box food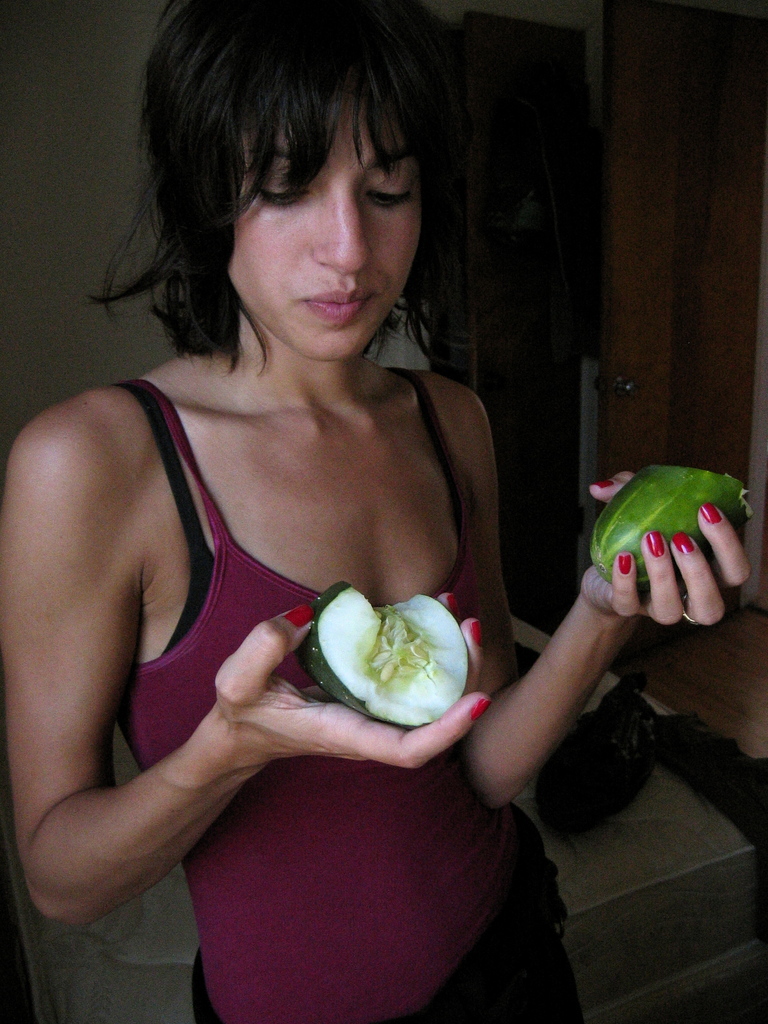
select_region(594, 463, 762, 603)
